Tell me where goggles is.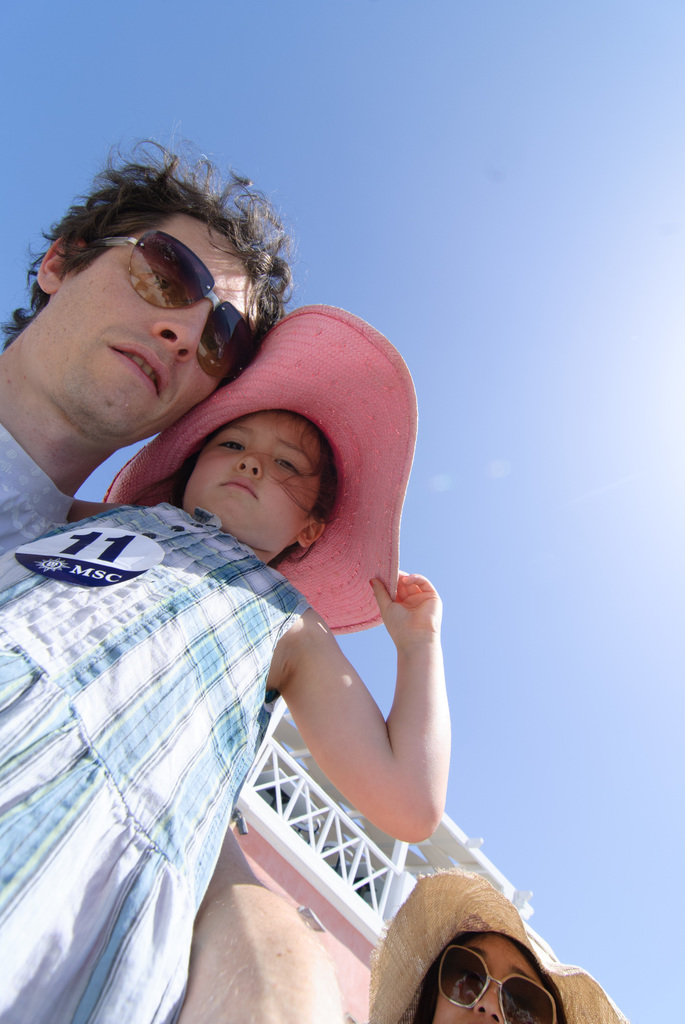
goggles is at {"left": 421, "top": 930, "right": 565, "bottom": 1023}.
